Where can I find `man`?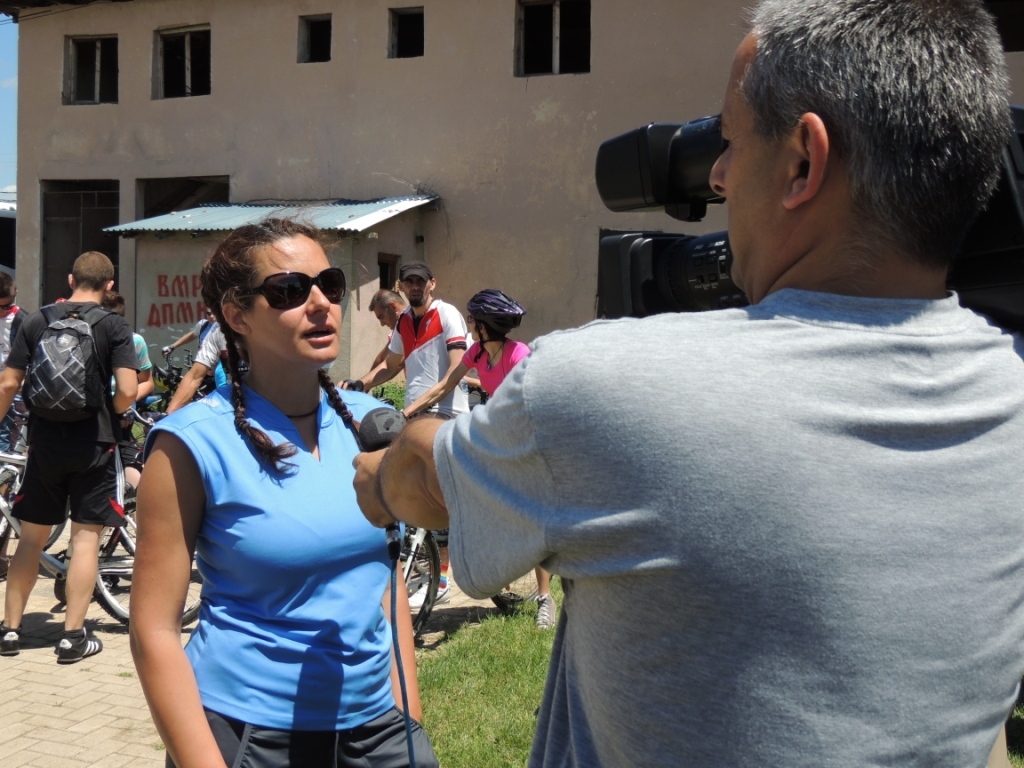
You can find it at 159,319,243,416.
